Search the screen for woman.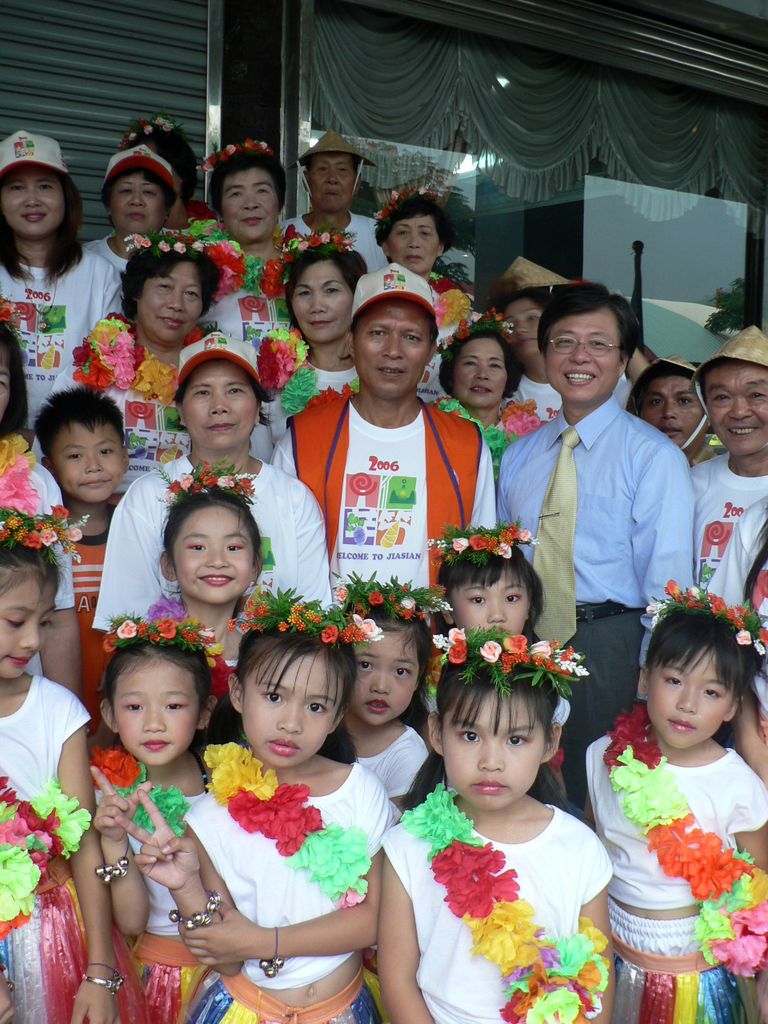
Found at 486, 287, 644, 418.
